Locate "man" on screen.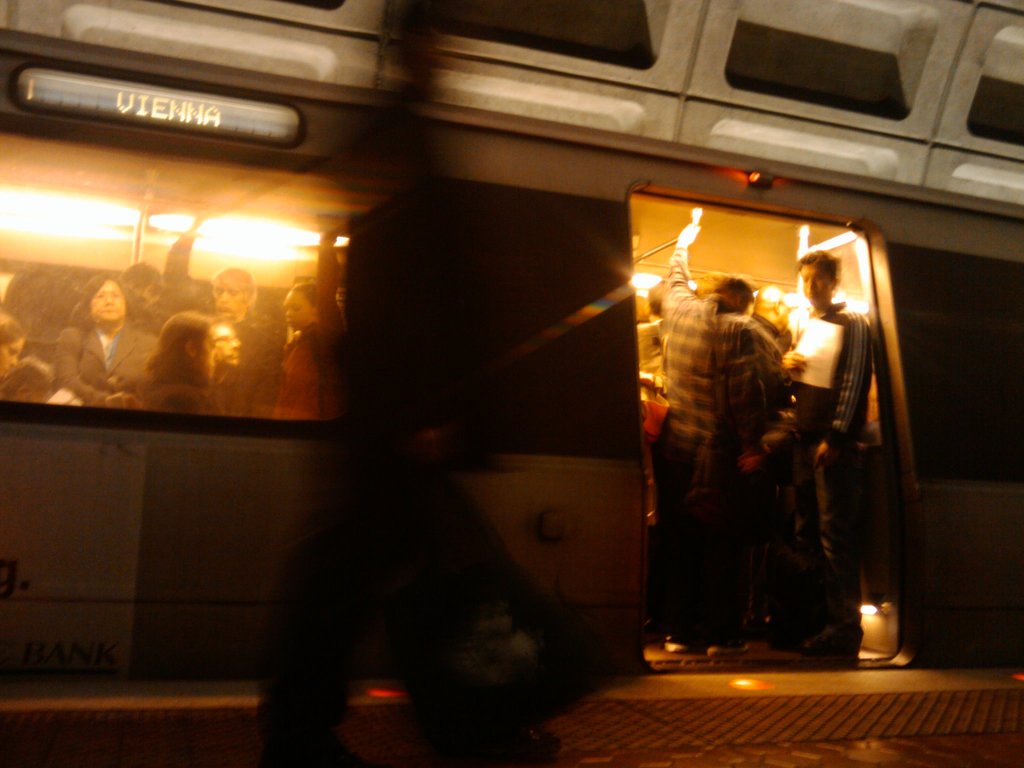
On screen at [744,279,794,352].
